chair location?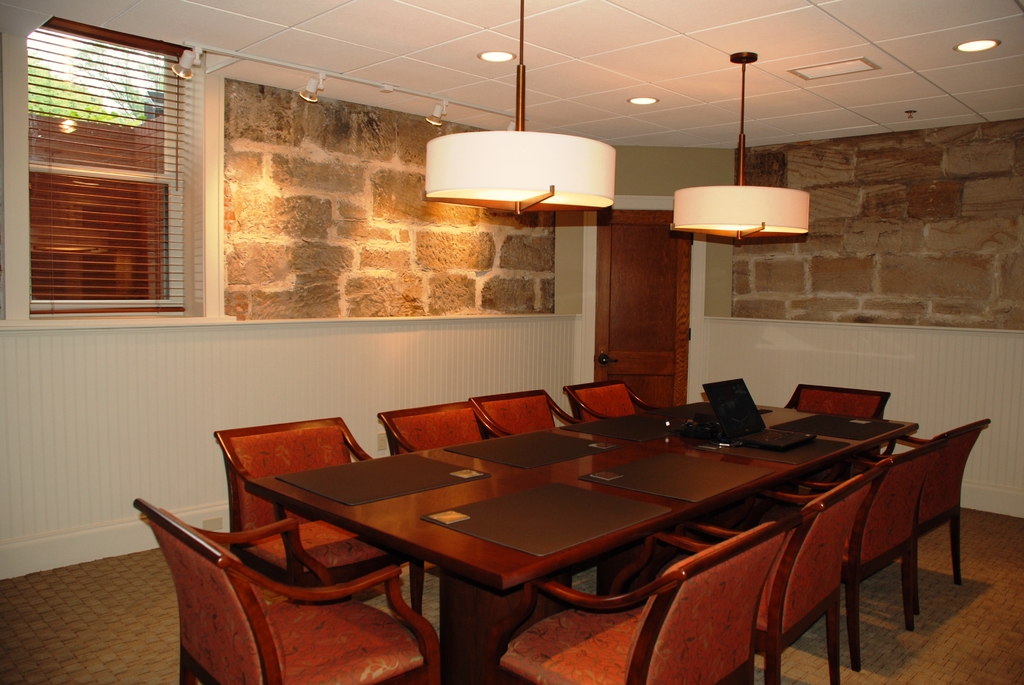
{"x1": 205, "y1": 412, "x2": 425, "y2": 619}
